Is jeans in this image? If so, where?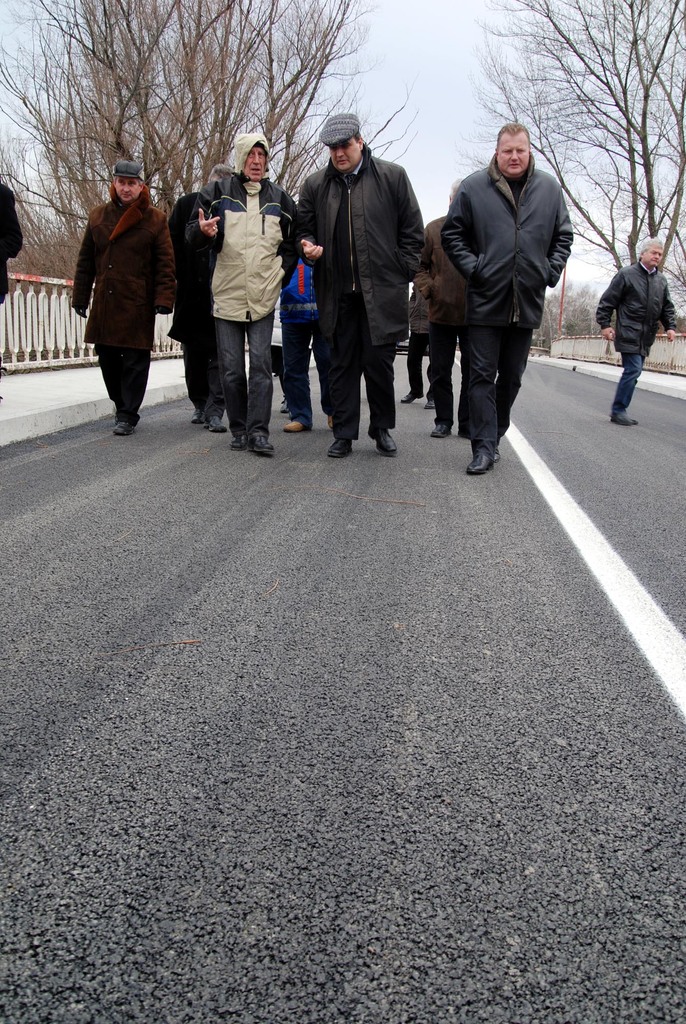
Yes, at 462:330:530:442.
